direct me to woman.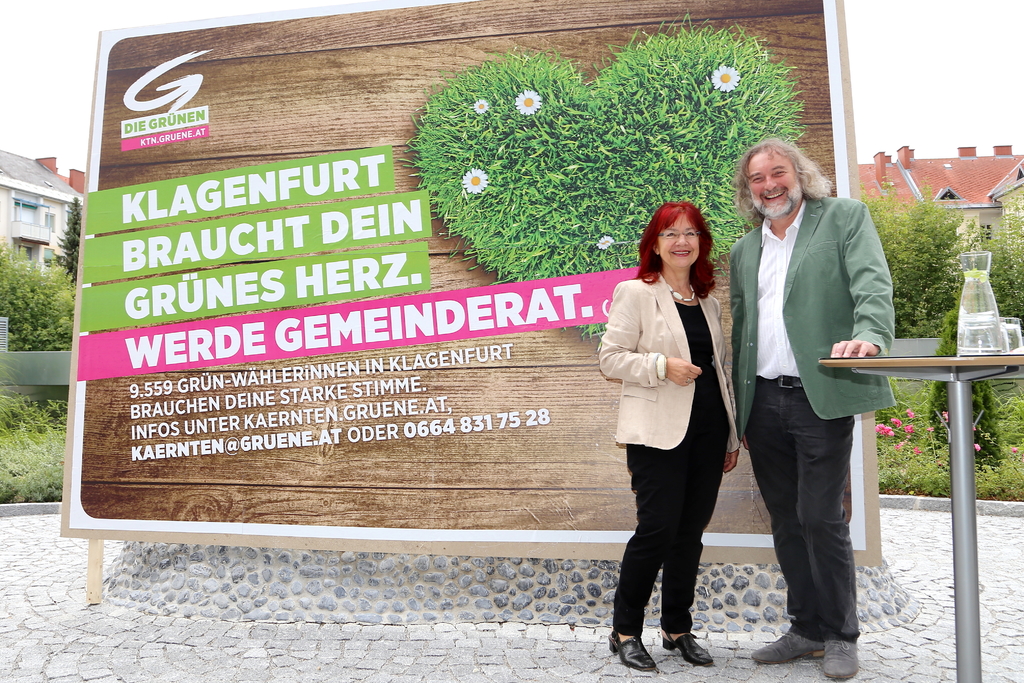
Direction: bbox=(602, 197, 749, 663).
